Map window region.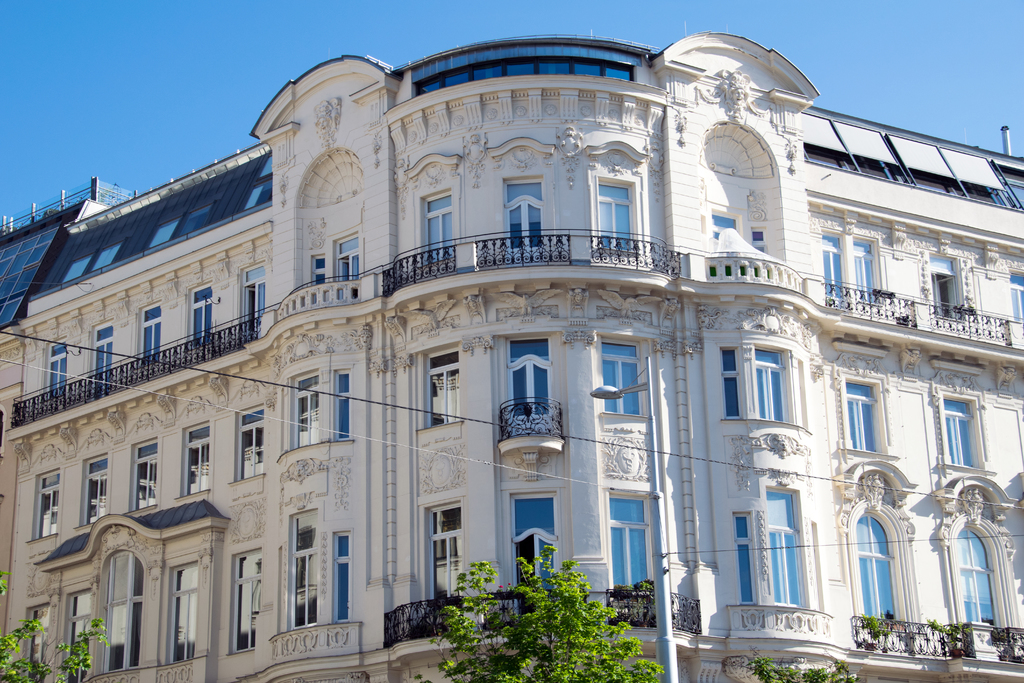
Mapped to pyautogui.locateOnScreen(603, 339, 648, 422).
